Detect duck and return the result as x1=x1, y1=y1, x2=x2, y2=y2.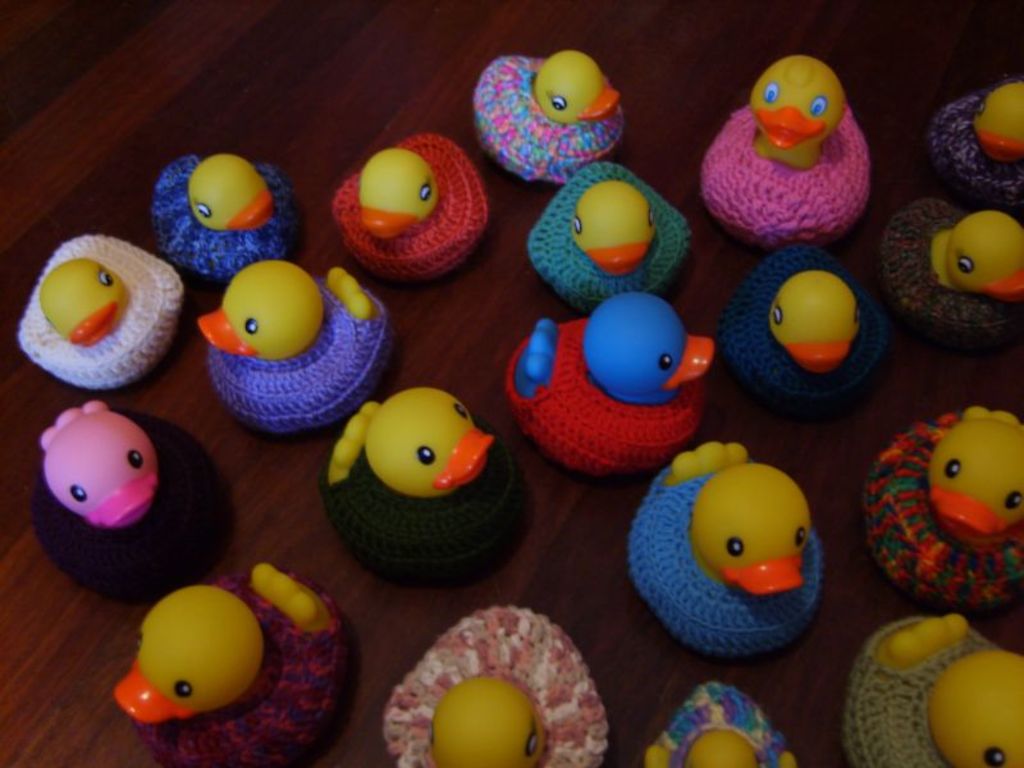
x1=151, y1=146, x2=311, y2=273.
